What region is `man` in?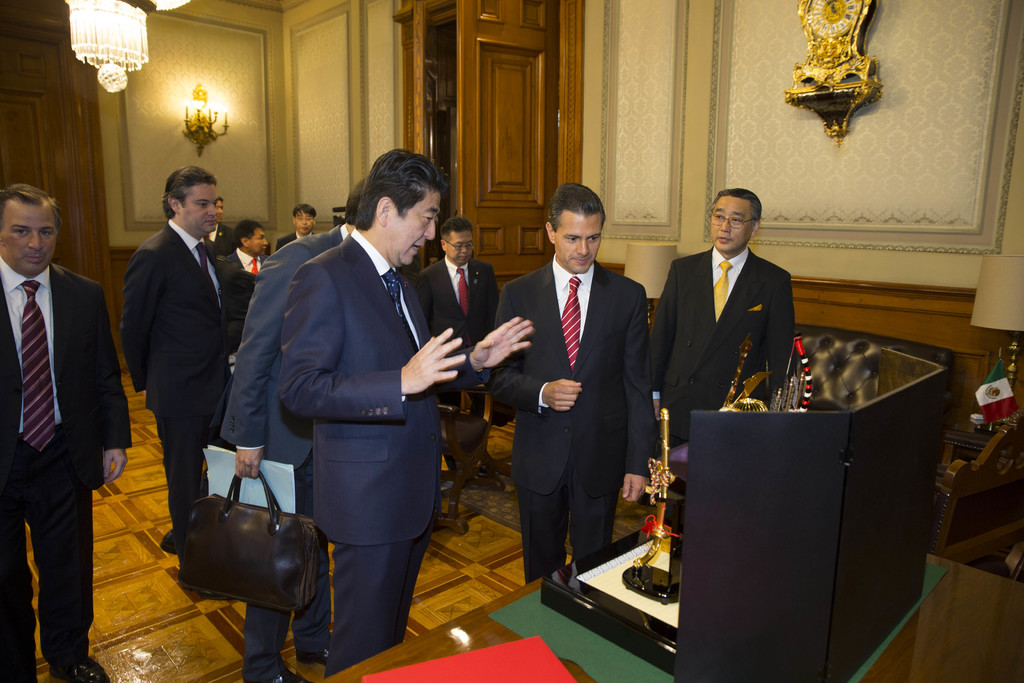
(212, 210, 268, 281).
